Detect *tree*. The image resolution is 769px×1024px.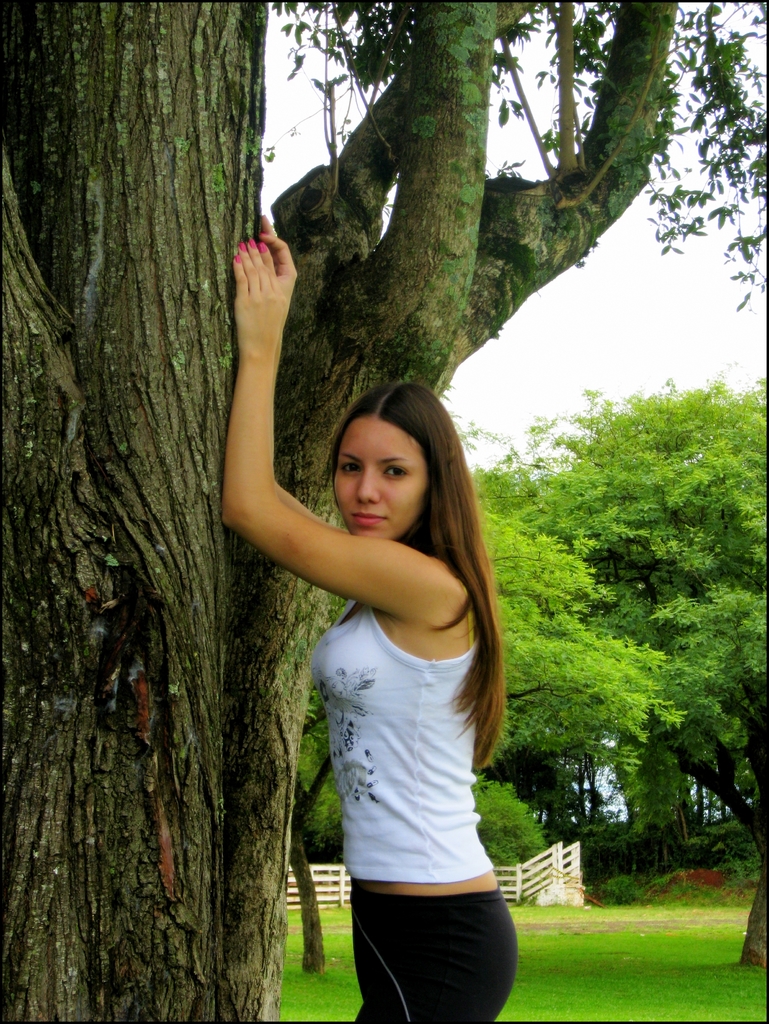
pyautogui.locateOnScreen(0, 0, 768, 1023).
